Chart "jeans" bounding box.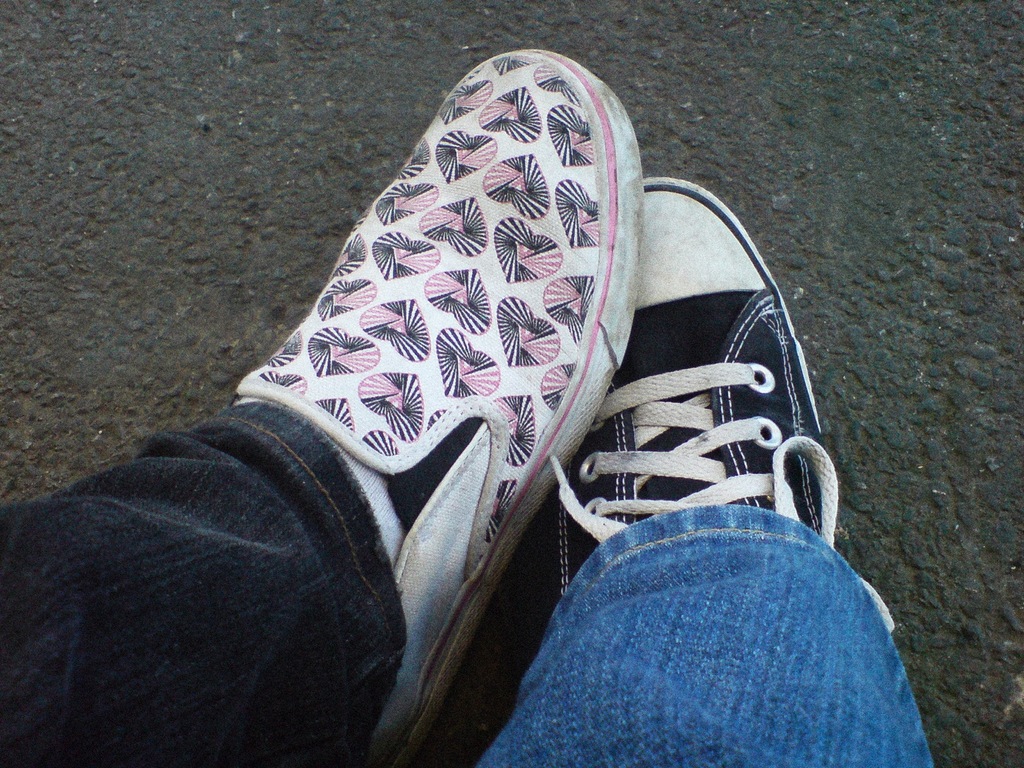
Charted: 0 368 392 767.
